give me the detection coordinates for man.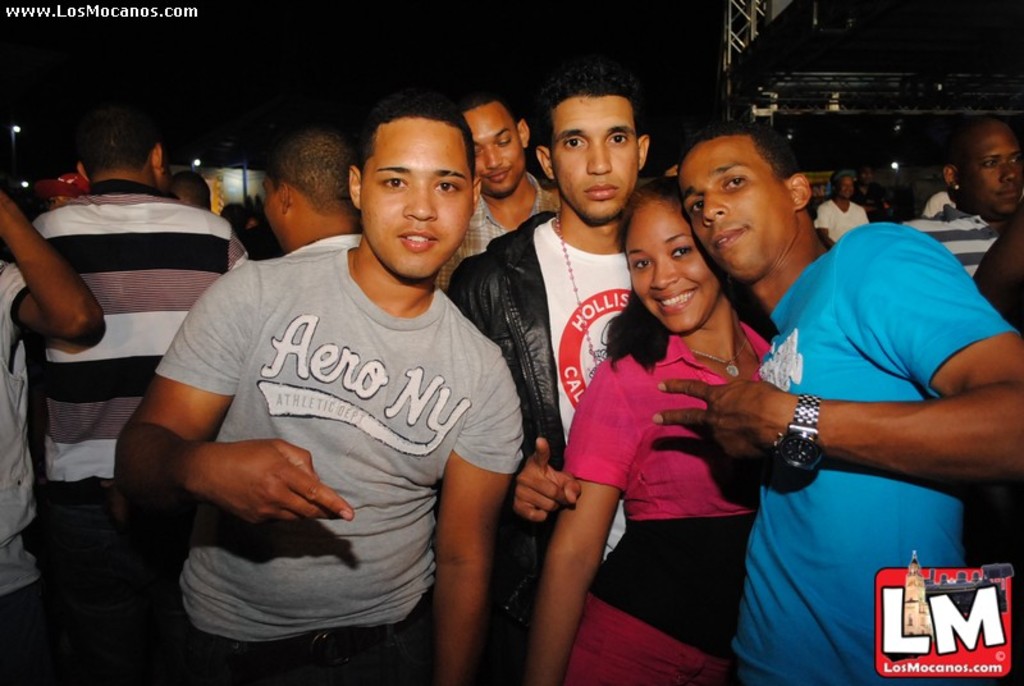
region(116, 93, 556, 669).
